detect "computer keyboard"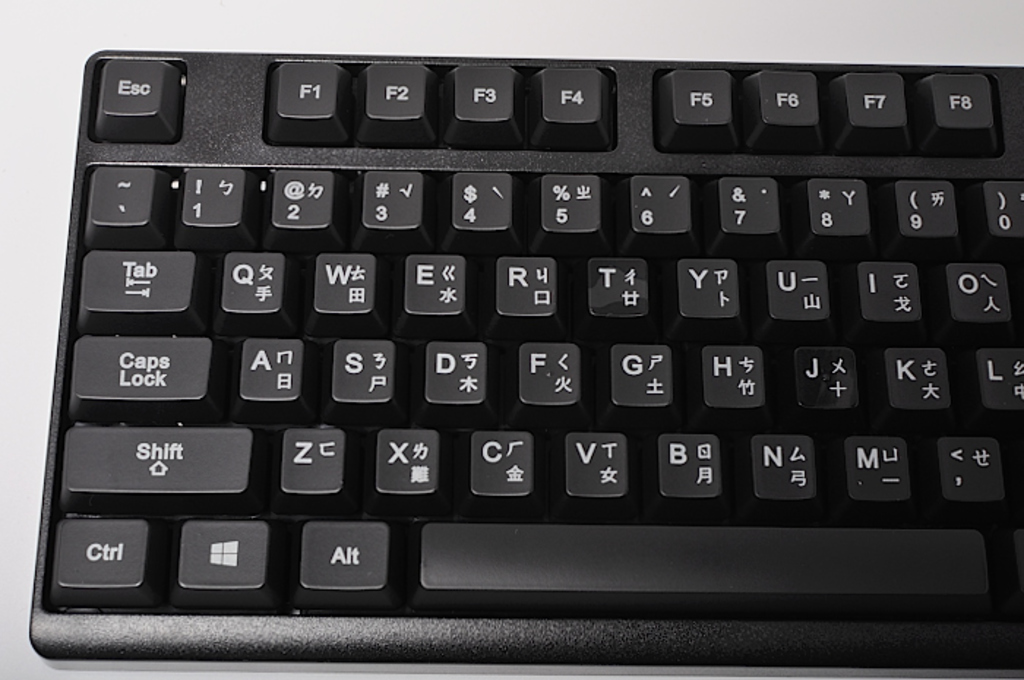
BBox(26, 48, 1023, 671)
